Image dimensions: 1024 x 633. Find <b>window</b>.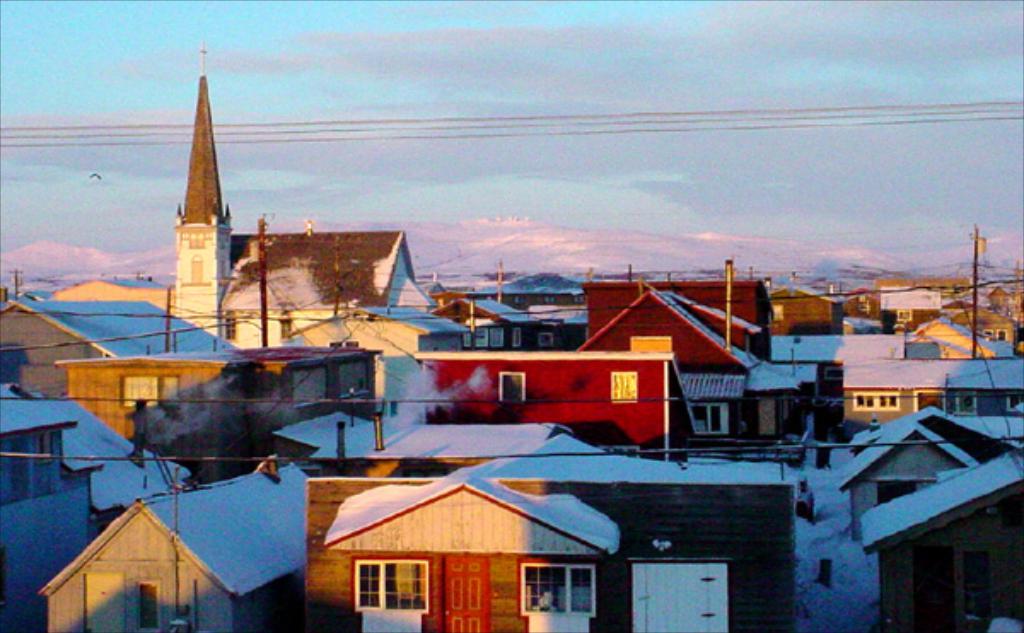
998,329,1005,345.
